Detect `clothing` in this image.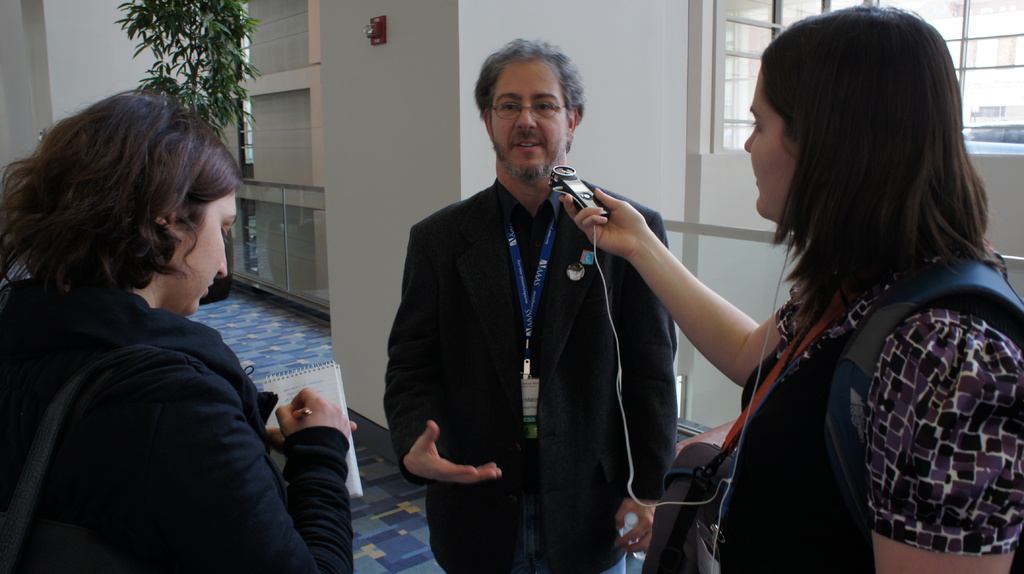
Detection: BBox(374, 211, 671, 573).
